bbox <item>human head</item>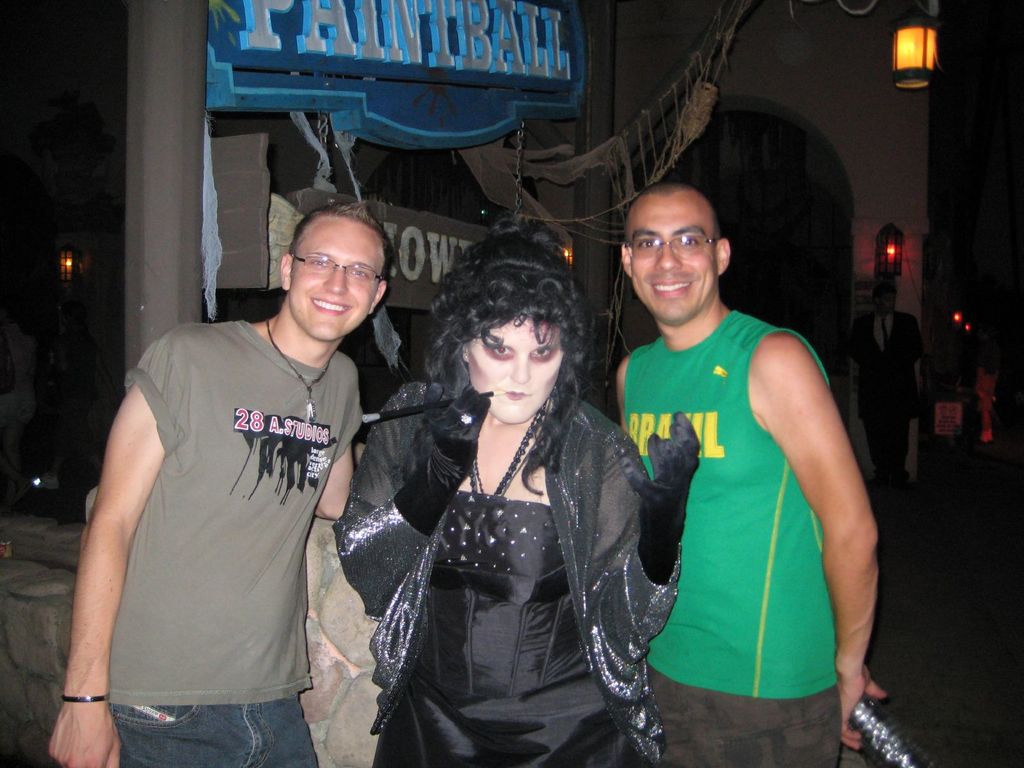
278:198:396:346
